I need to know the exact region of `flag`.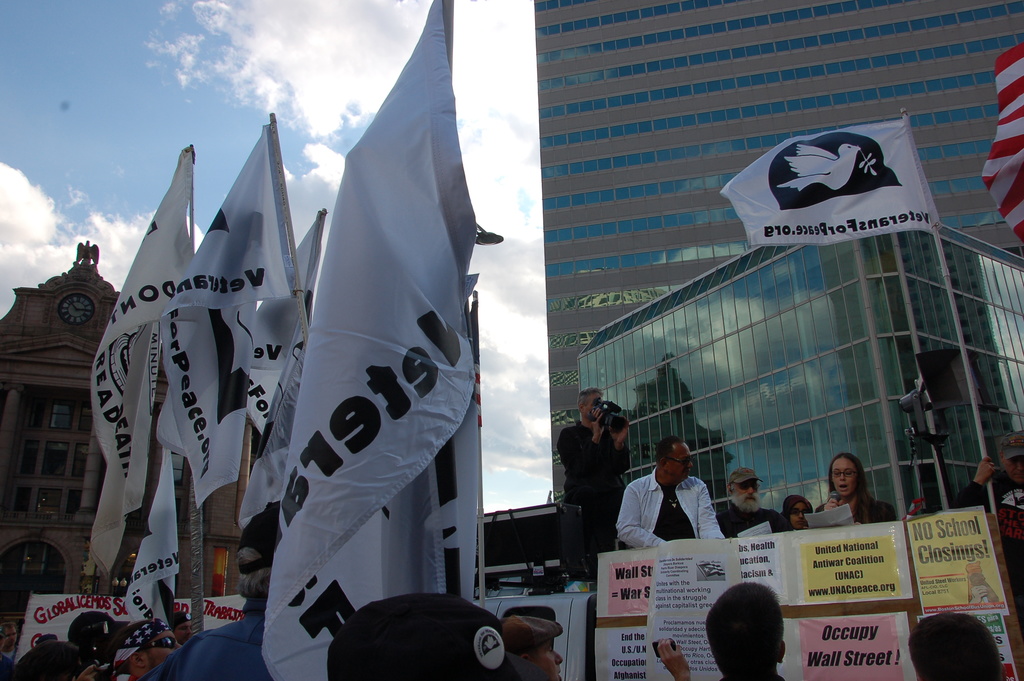
Region: detection(231, 212, 326, 518).
